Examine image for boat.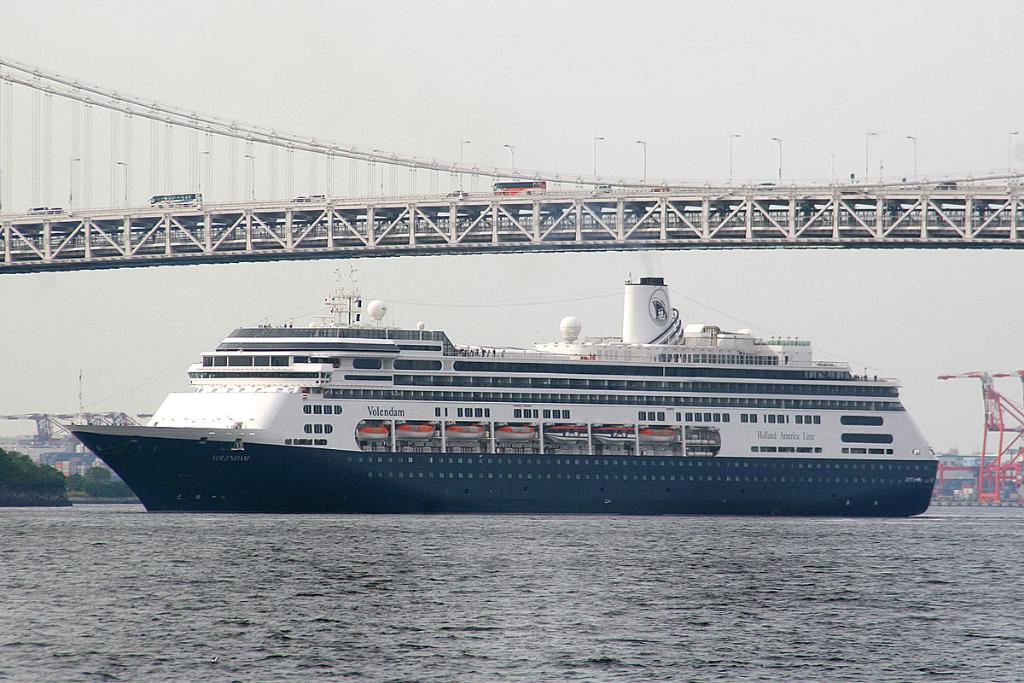
Examination result: x1=56 y1=266 x2=941 y2=513.
